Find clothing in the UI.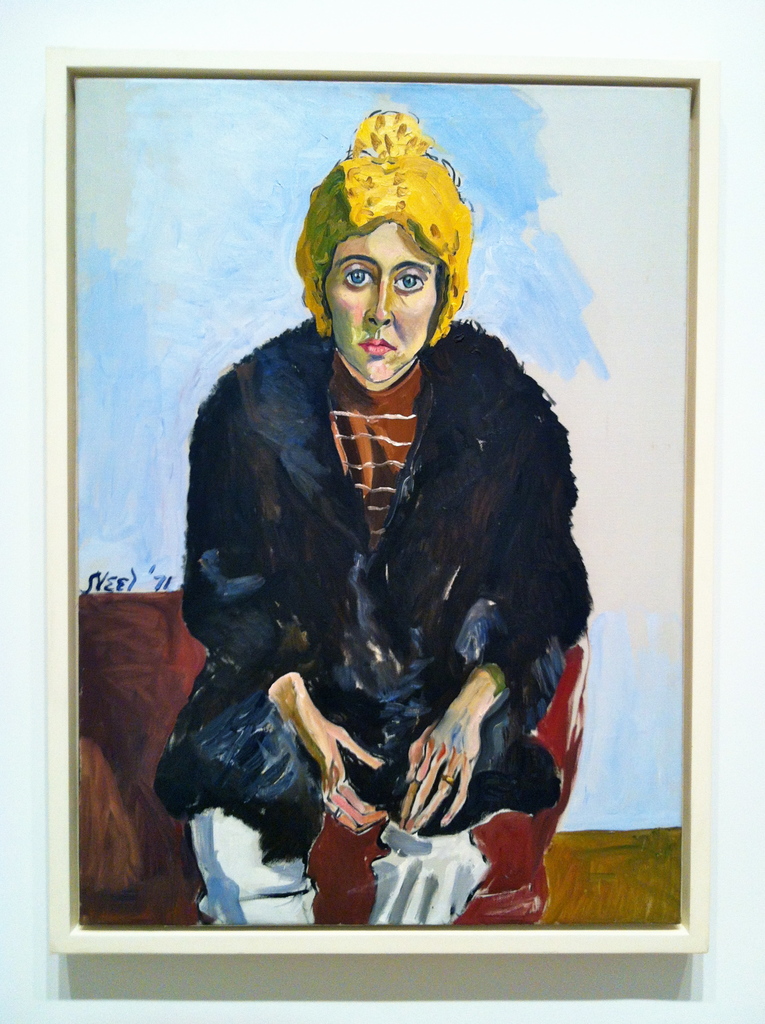
UI element at {"left": 146, "top": 265, "right": 604, "bottom": 896}.
